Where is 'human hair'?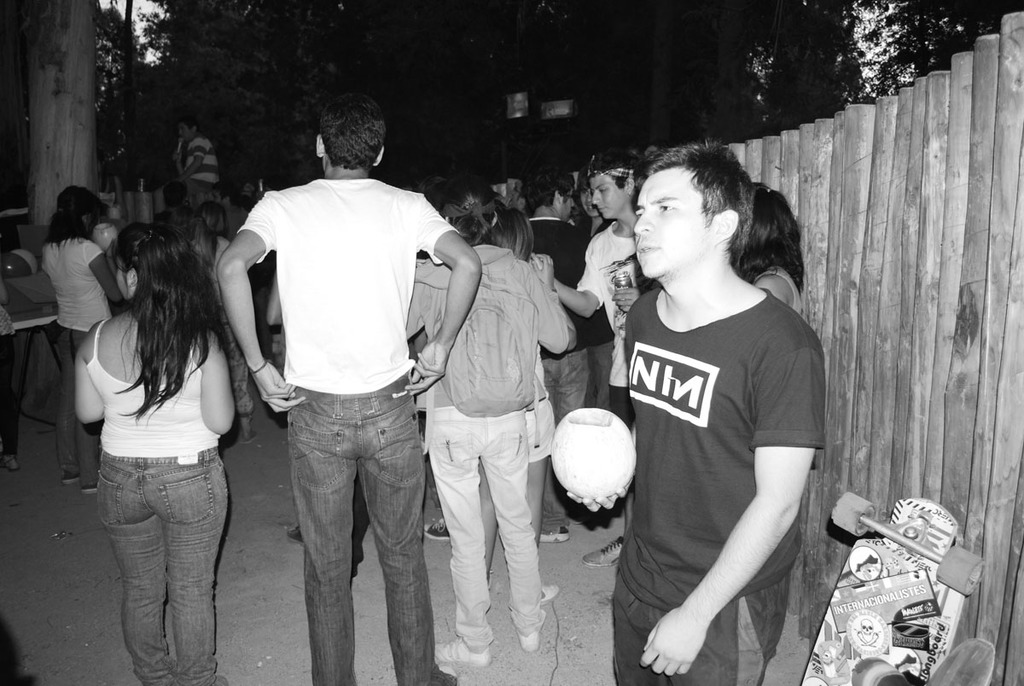
[x1=595, y1=143, x2=652, y2=211].
